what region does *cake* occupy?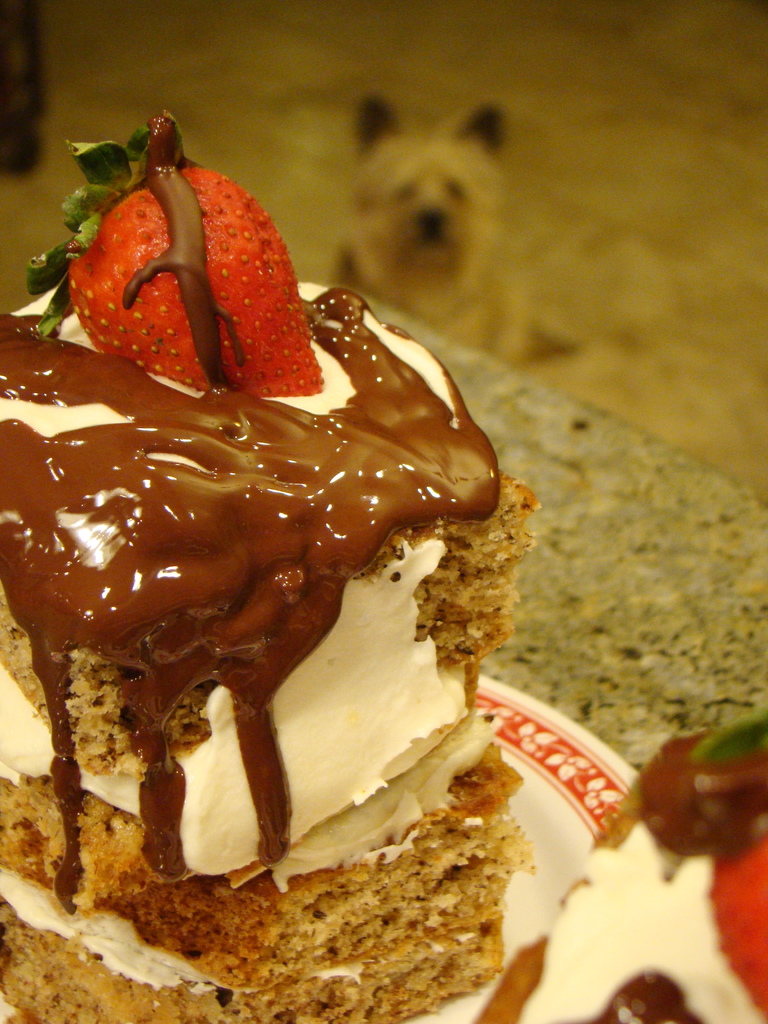
(left=0, top=113, right=541, bottom=1023).
